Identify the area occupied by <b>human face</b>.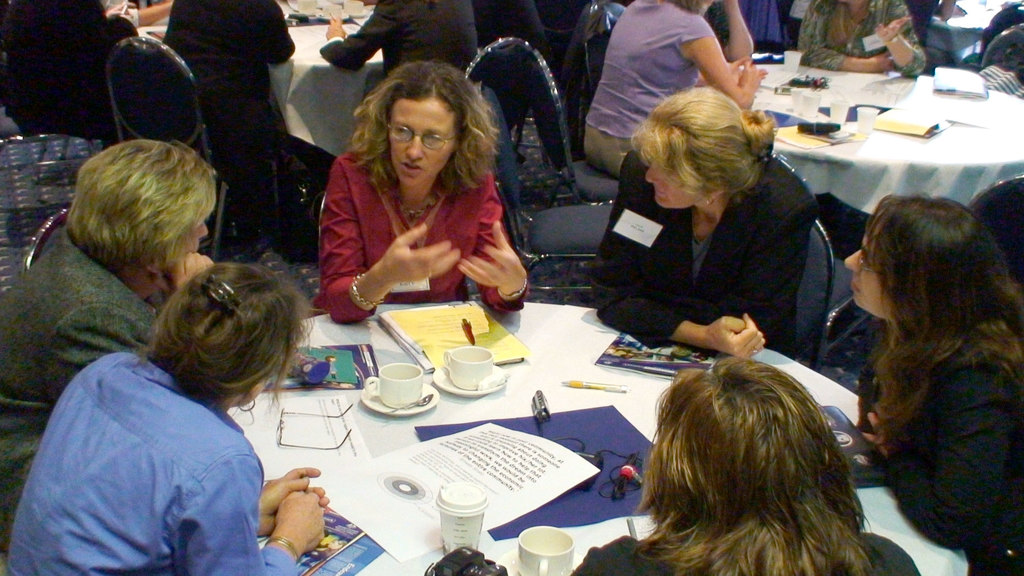
Area: Rect(643, 162, 699, 209).
